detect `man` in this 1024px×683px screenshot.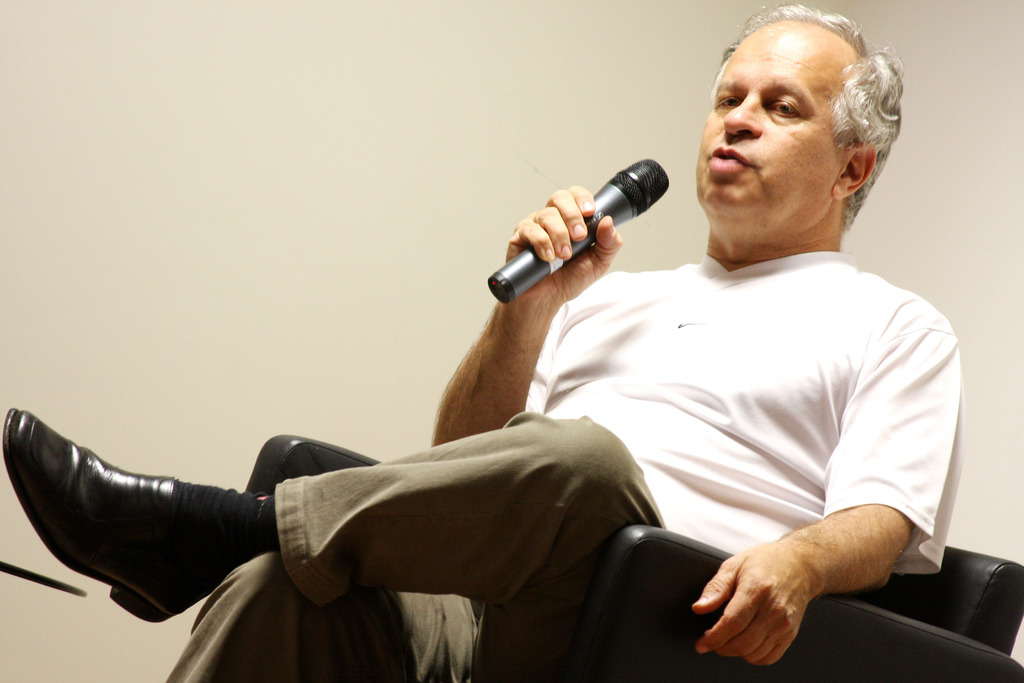
Detection: [x1=81, y1=101, x2=979, y2=666].
